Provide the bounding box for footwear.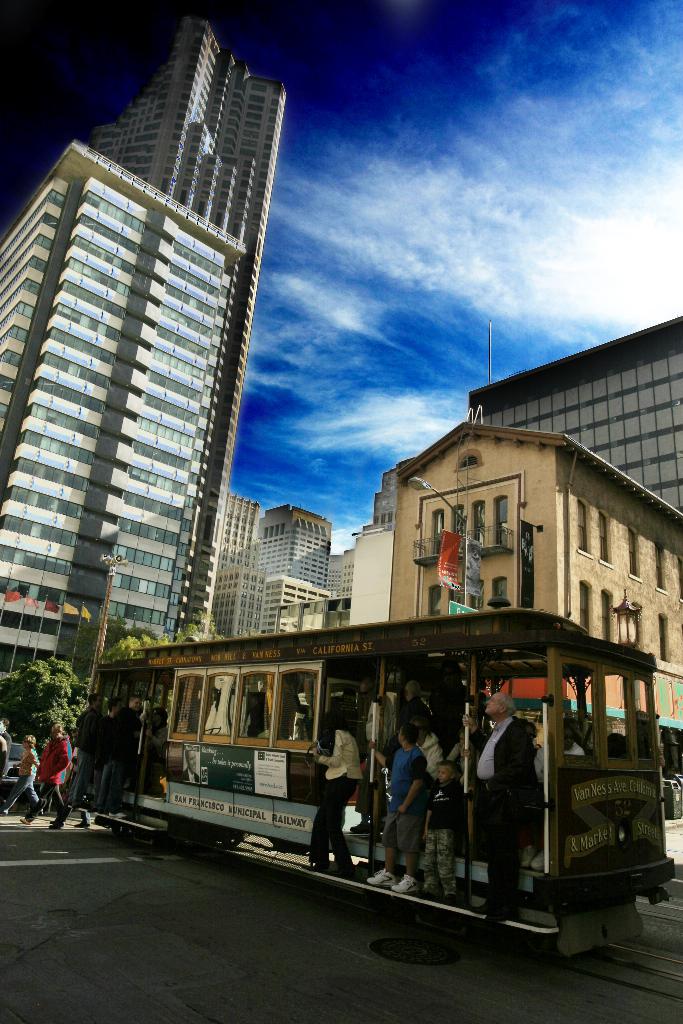
select_region(47, 822, 65, 829).
